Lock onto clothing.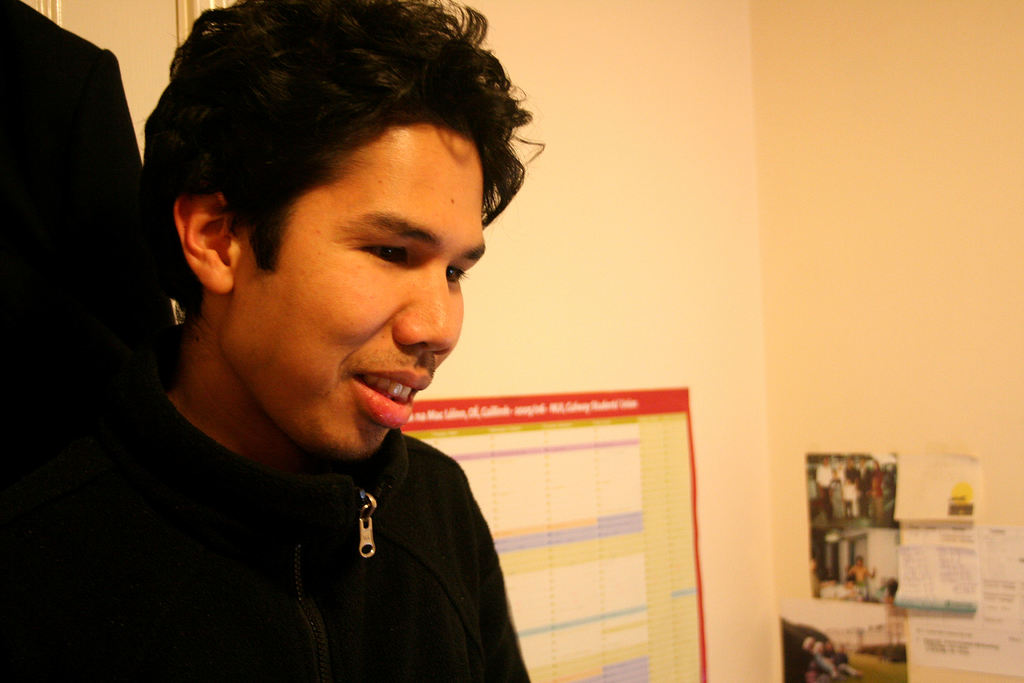
Locked: 853,580,873,598.
